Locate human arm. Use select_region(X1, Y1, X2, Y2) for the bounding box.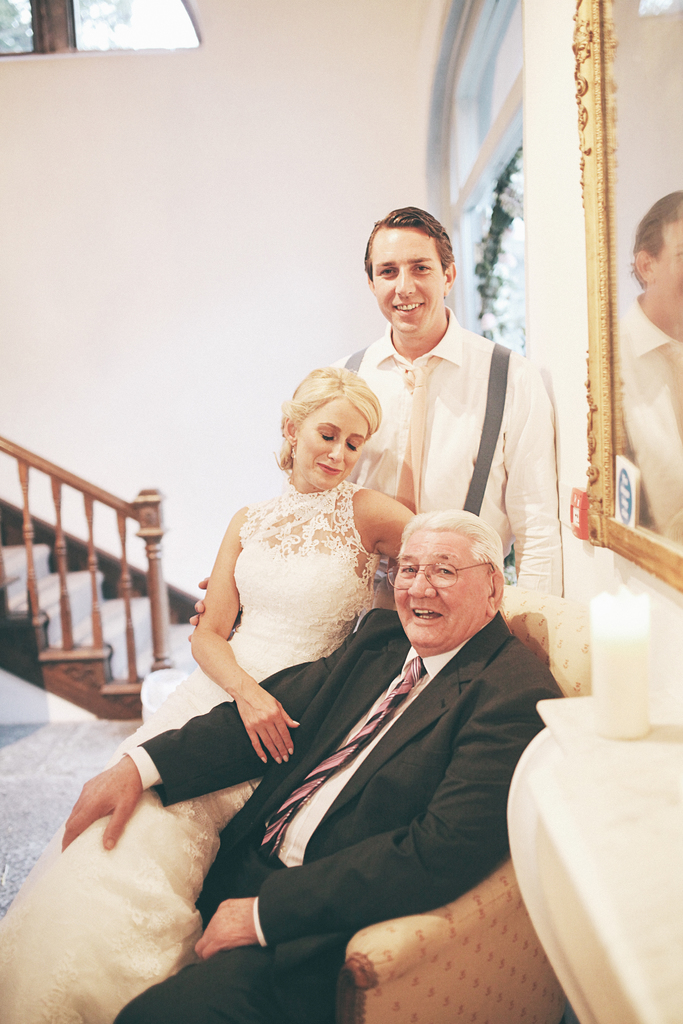
select_region(195, 686, 550, 961).
